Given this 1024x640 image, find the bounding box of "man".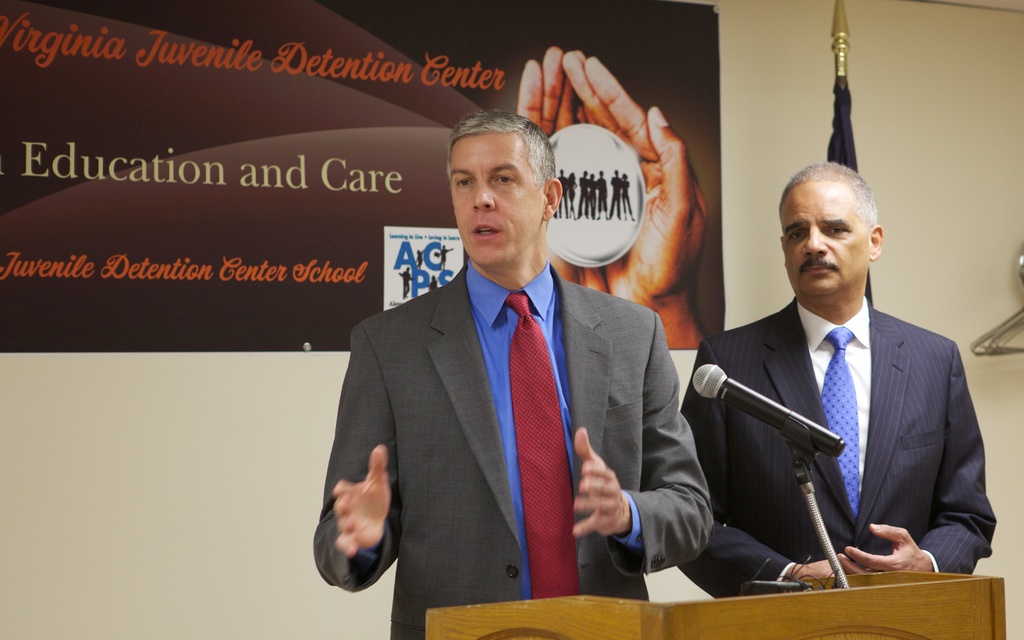
x1=311 y1=111 x2=722 y2=639.
